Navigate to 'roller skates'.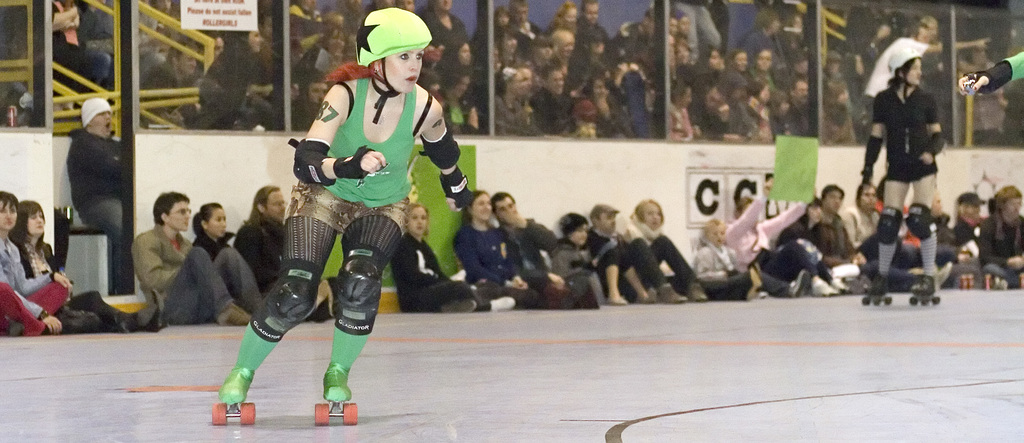
Navigation target: [211,365,255,426].
